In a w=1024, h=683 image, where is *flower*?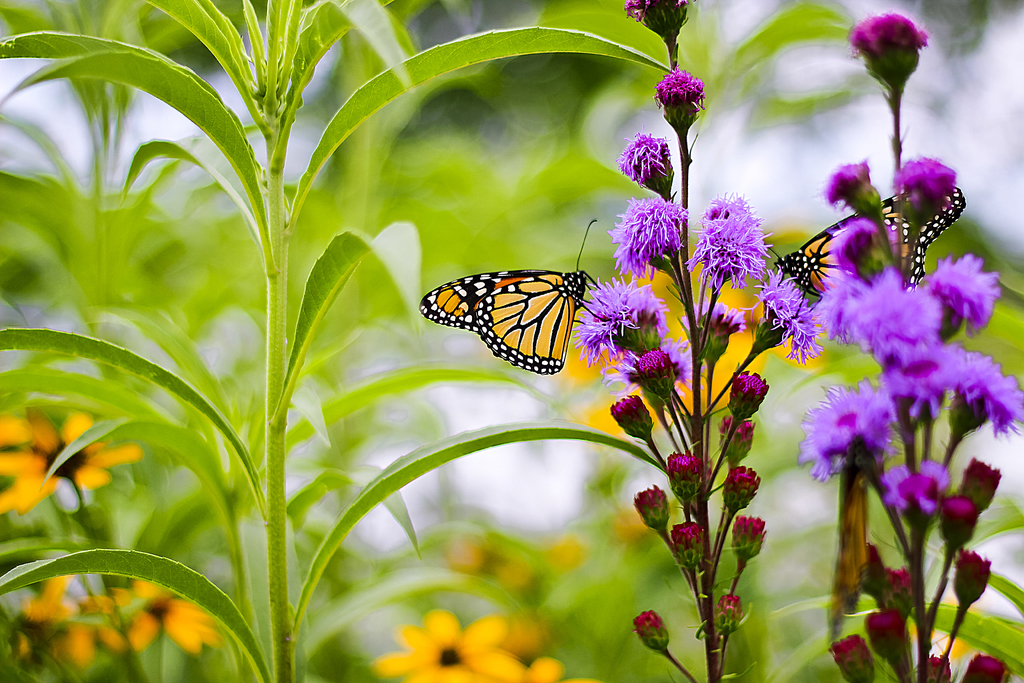
(604,332,719,404).
